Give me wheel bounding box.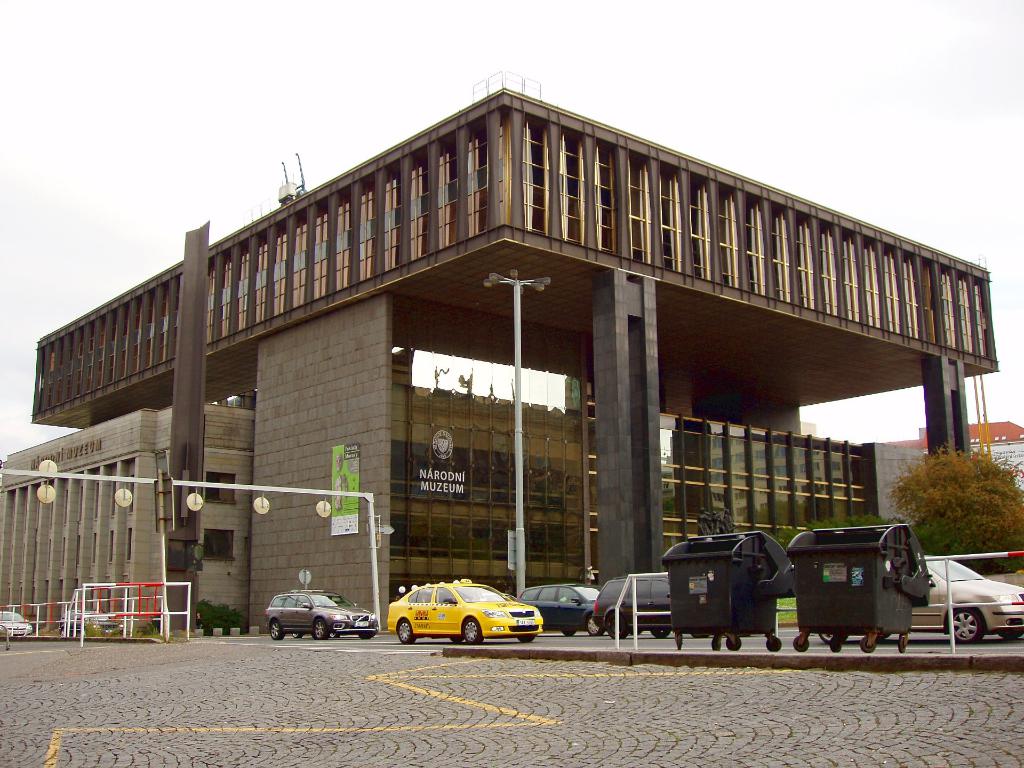
<box>465,619,481,643</box>.
